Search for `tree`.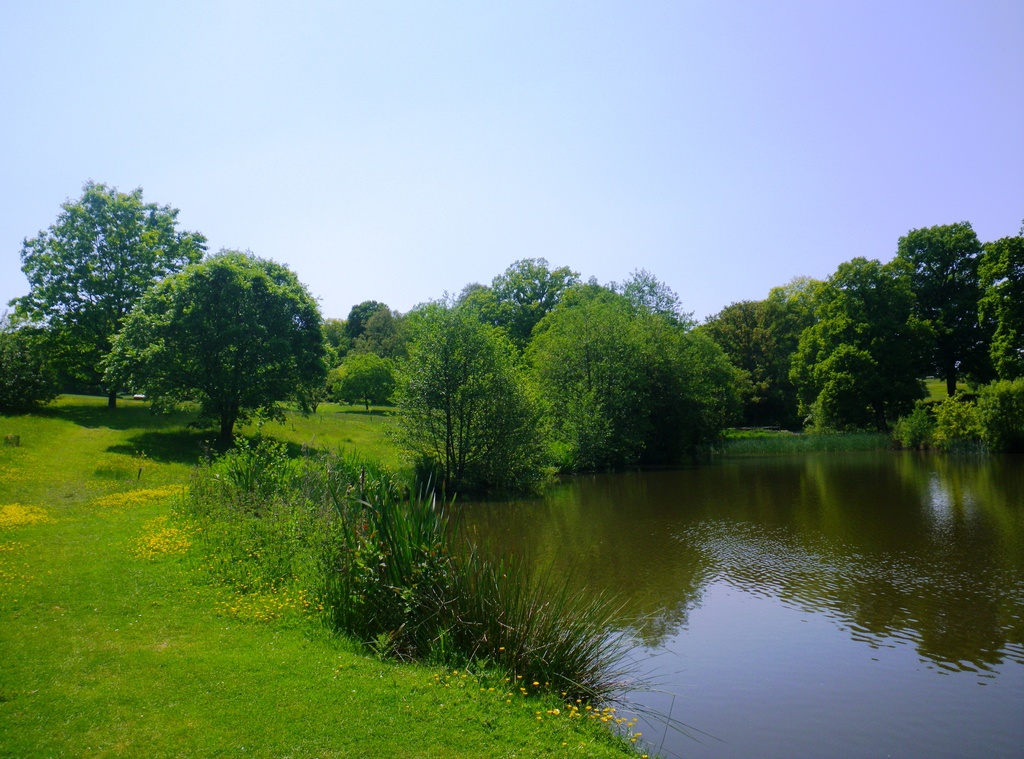
Found at 519 281 761 468.
